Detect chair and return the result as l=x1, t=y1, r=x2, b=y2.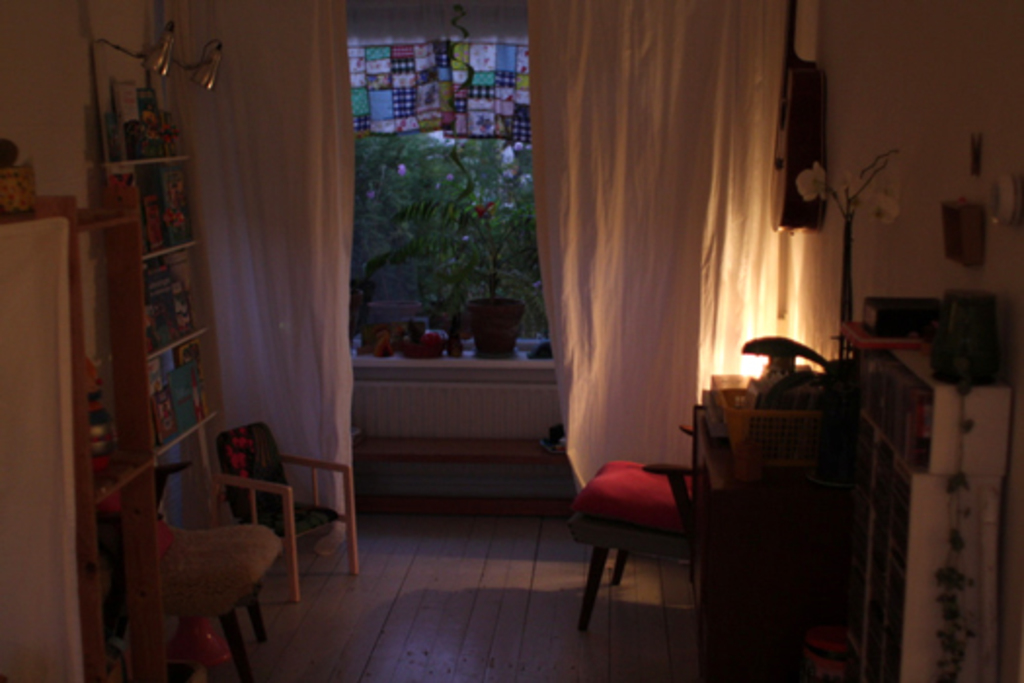
l=98, t=490, r=285, b=681.
